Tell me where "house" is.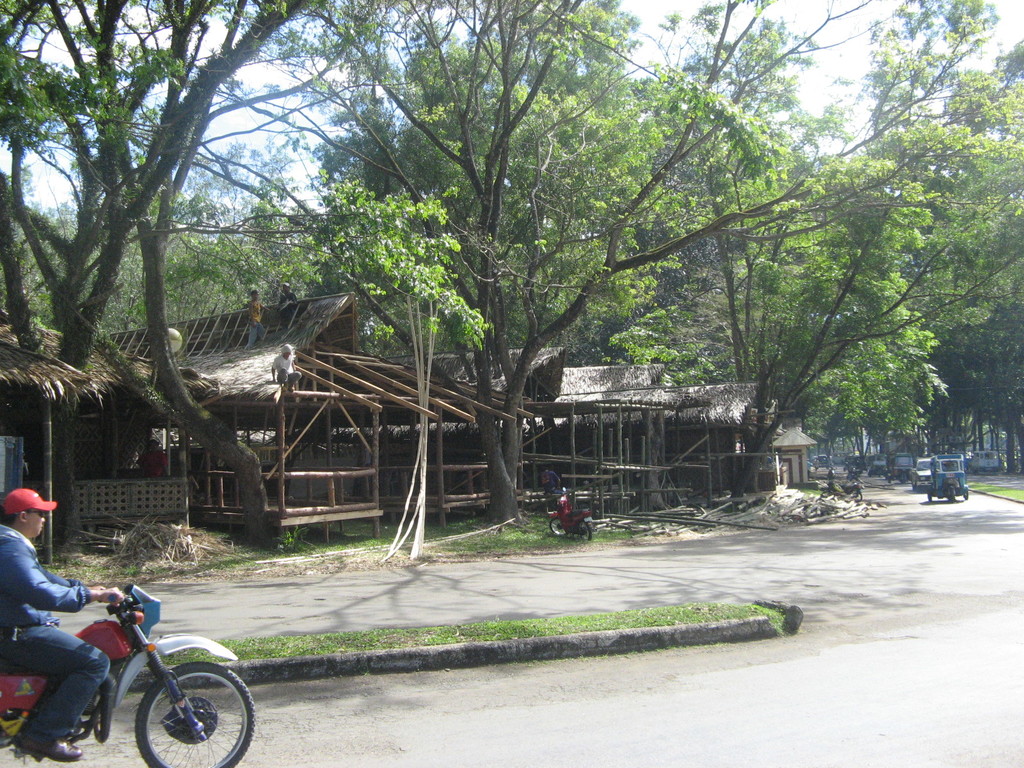
"house" is at [x1=531, y1=365, x2=664, y2=492].
